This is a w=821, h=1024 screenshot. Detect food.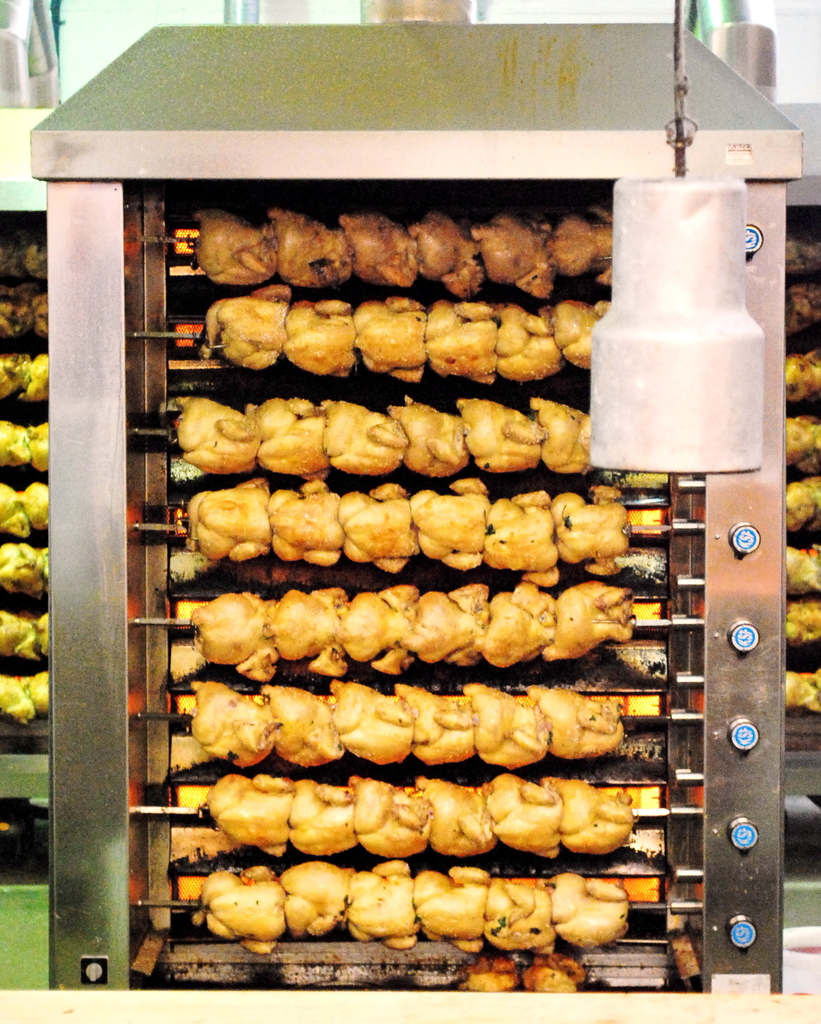
box=[531, 397, 592, 480].
